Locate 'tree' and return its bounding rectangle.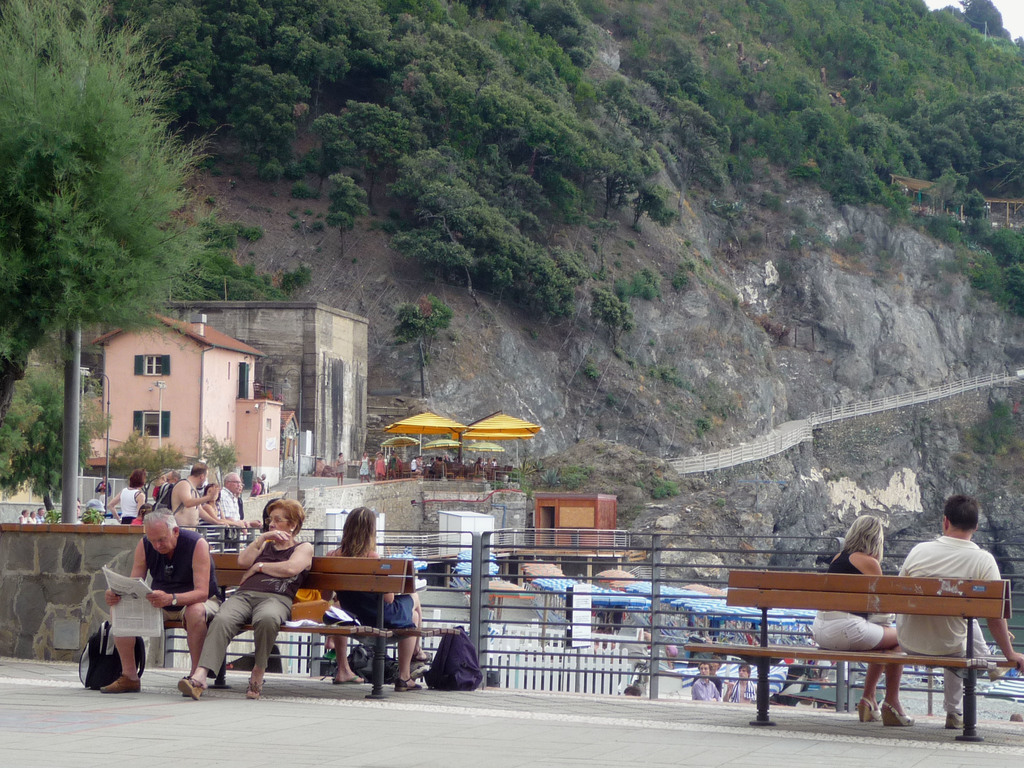
bbox=[392, 287, 454, 401].
